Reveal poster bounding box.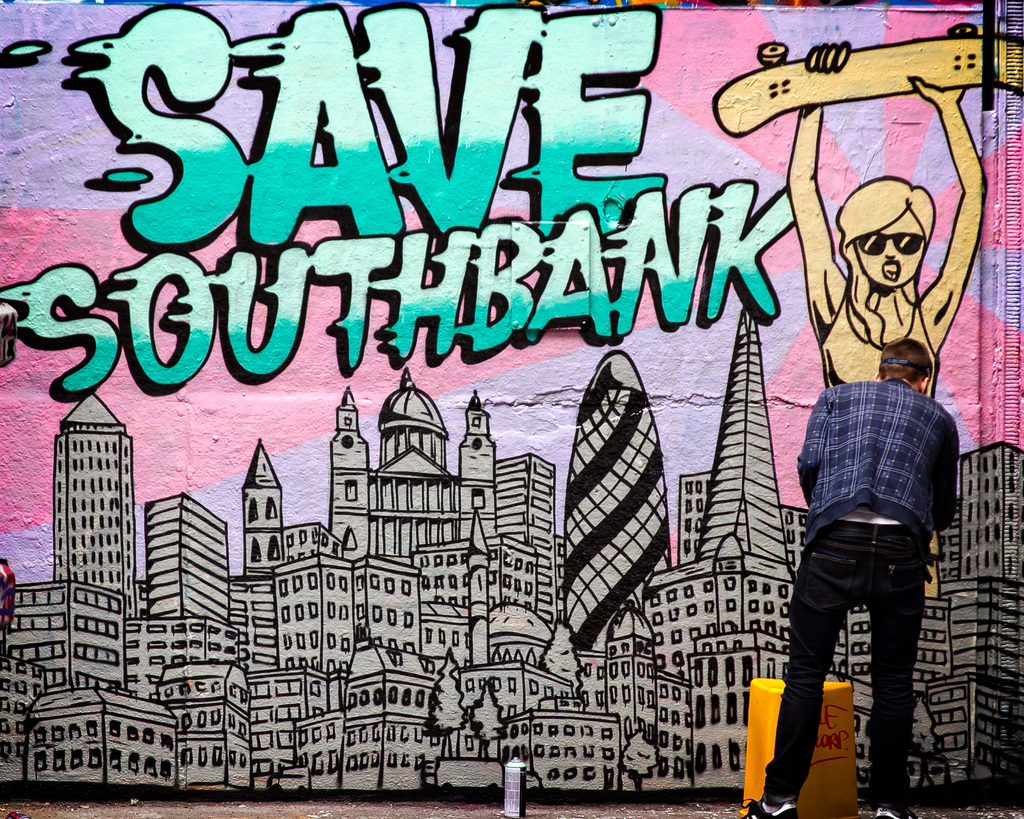
Revealed: detection(0, 0, 1023, 818).
